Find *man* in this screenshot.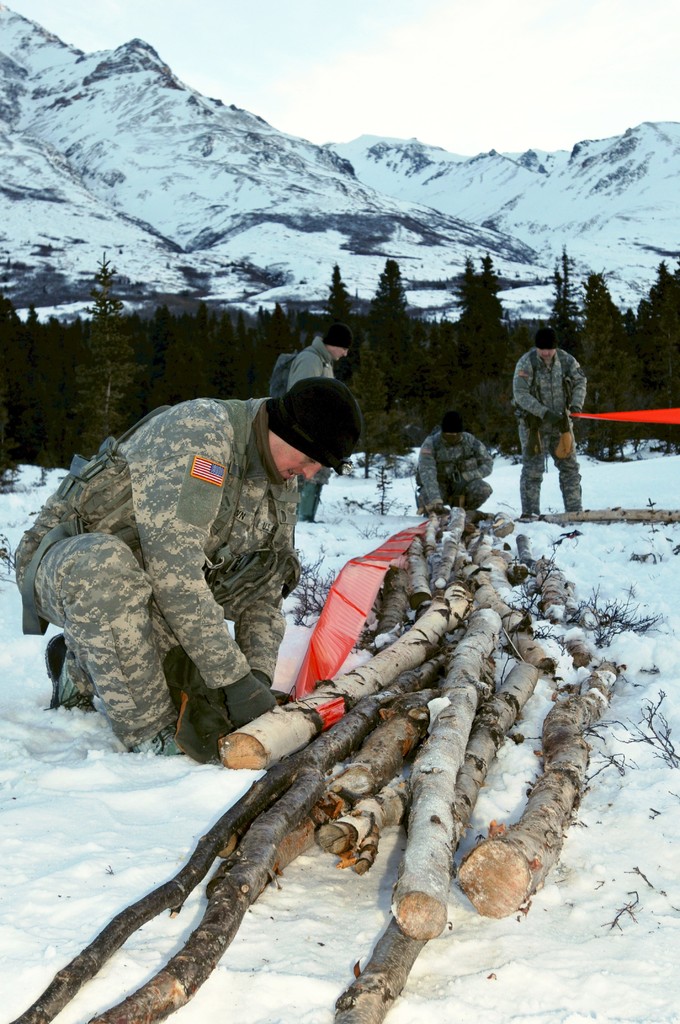
The bounding box for *man* is x1=520, y1=319, x2=599, y2=518.
